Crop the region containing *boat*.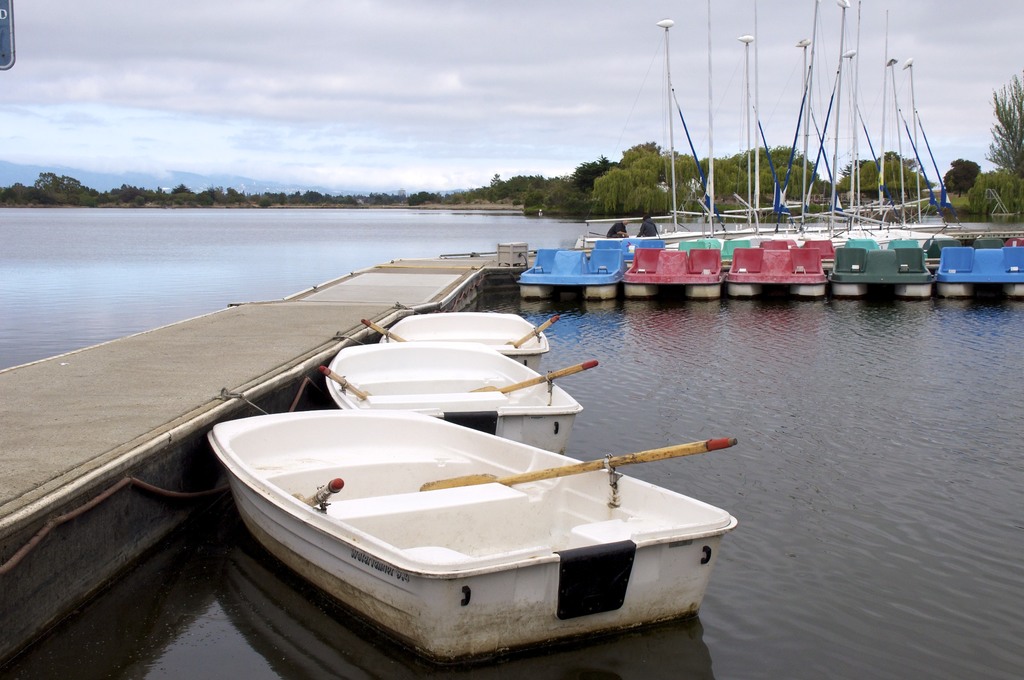
Crop region: <region>206, 418, 742, 652</region>.
